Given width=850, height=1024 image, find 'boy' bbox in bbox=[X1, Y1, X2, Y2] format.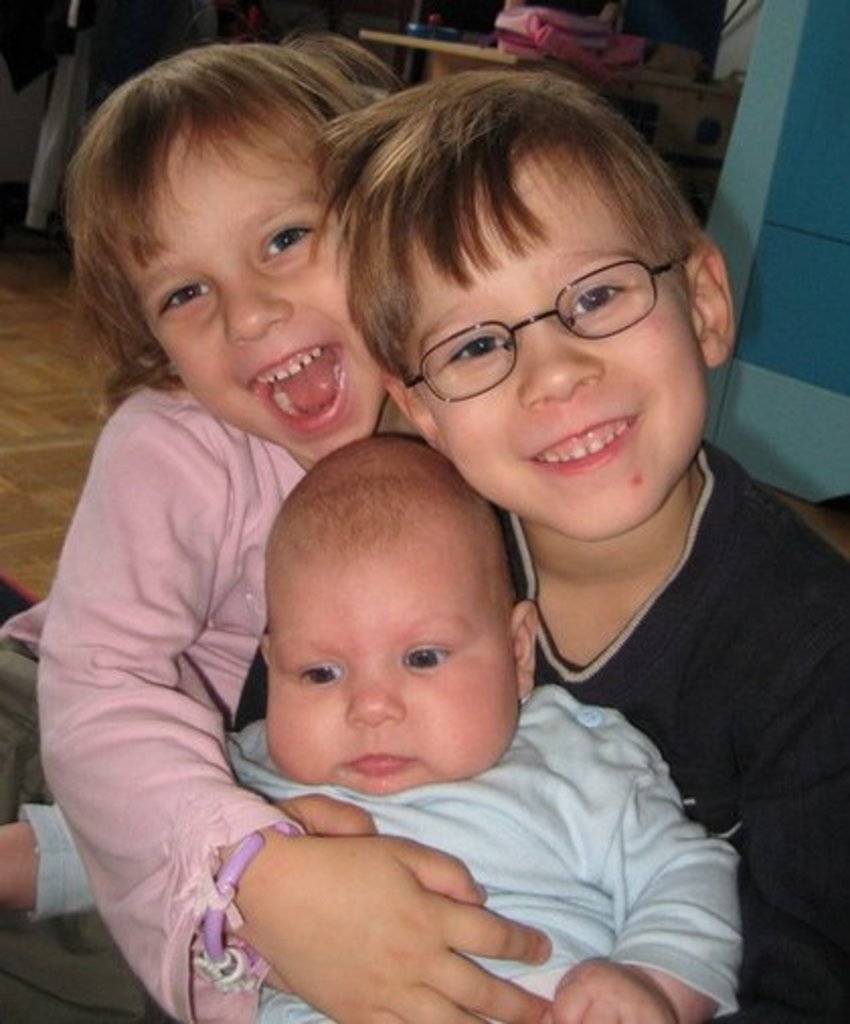
bbox=[0, 431, 741, 1022].
